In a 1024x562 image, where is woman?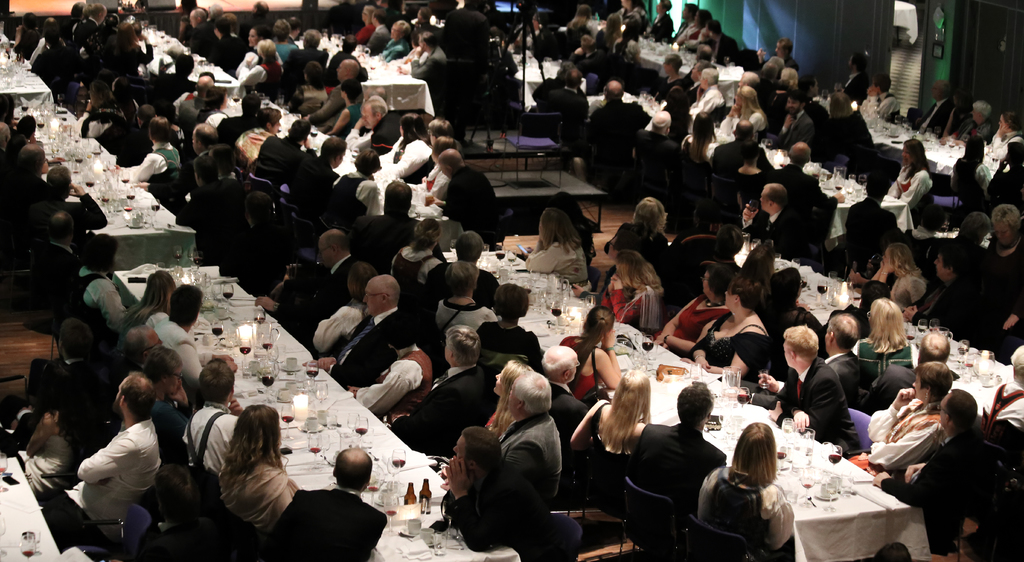
(left=121, top=117, right=182, bottom=193).
